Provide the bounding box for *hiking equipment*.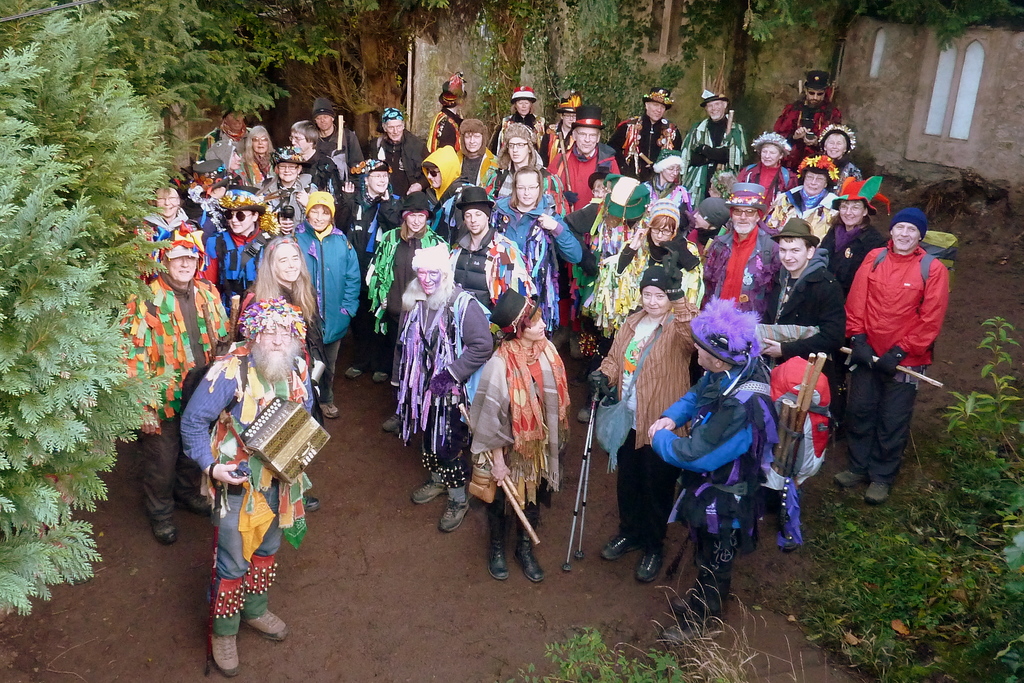
769 399 783 475.
